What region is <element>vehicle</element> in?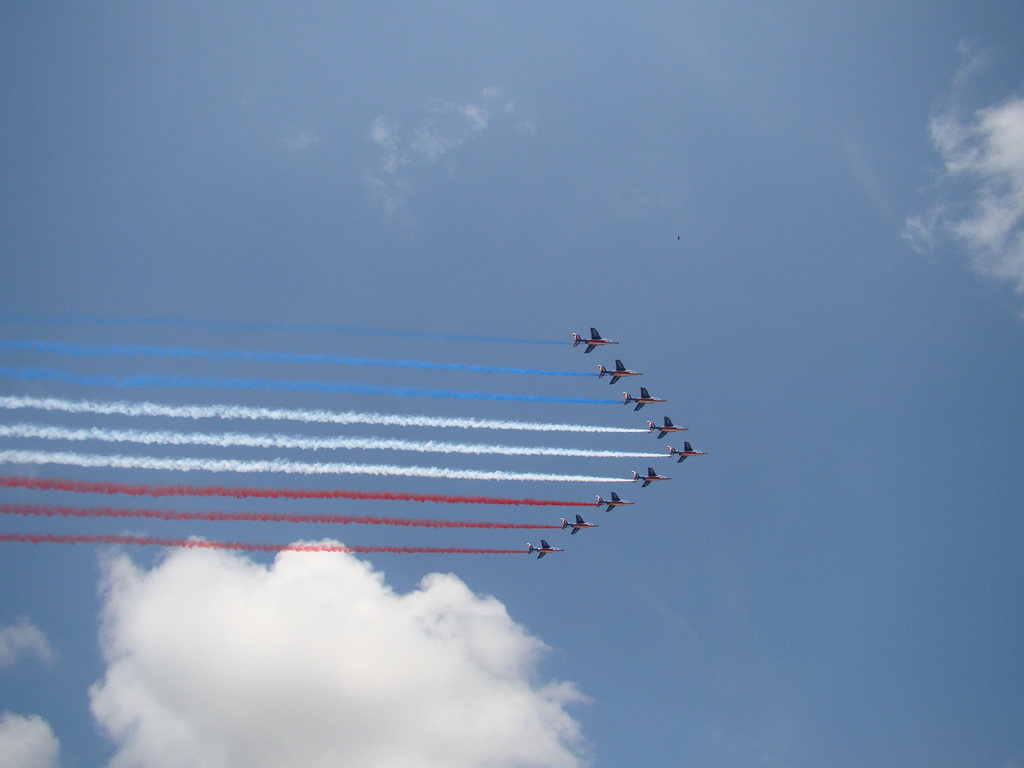
crop(593, 356, 646, 386).
